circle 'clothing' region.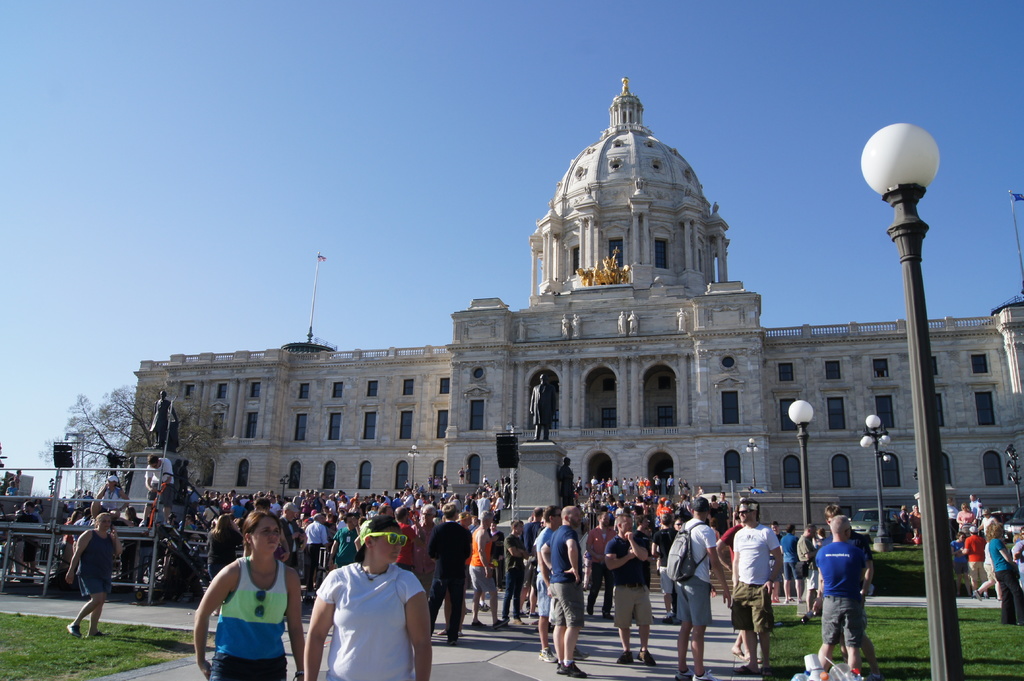
Region: select_region(427, 520, 471, 642).
